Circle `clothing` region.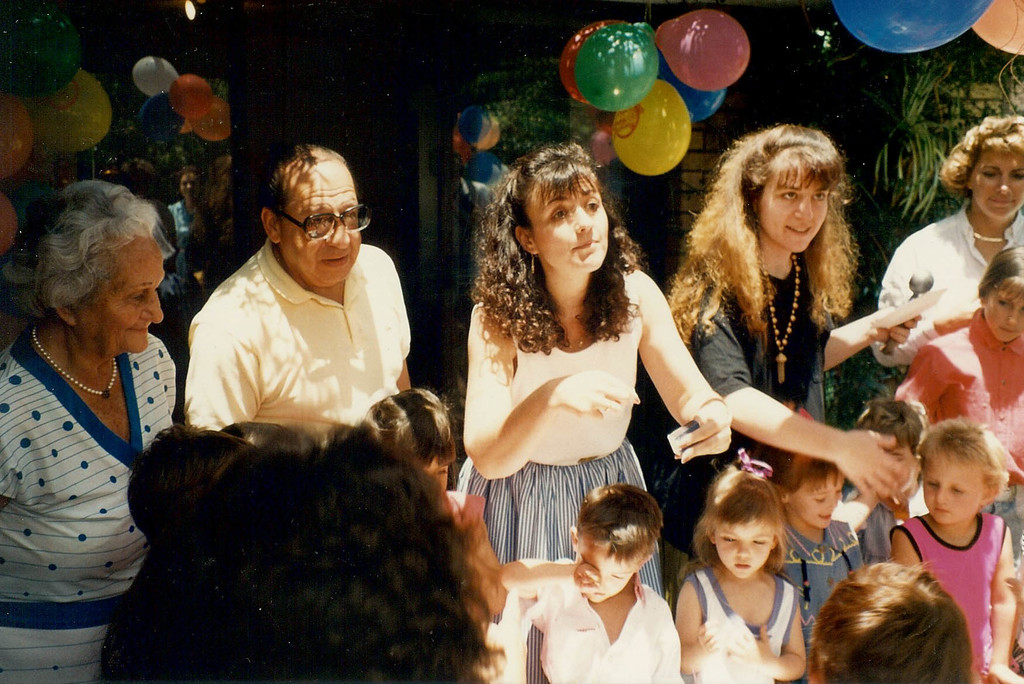
Region: x1=456 y1=263 x2=666 y2=683.
